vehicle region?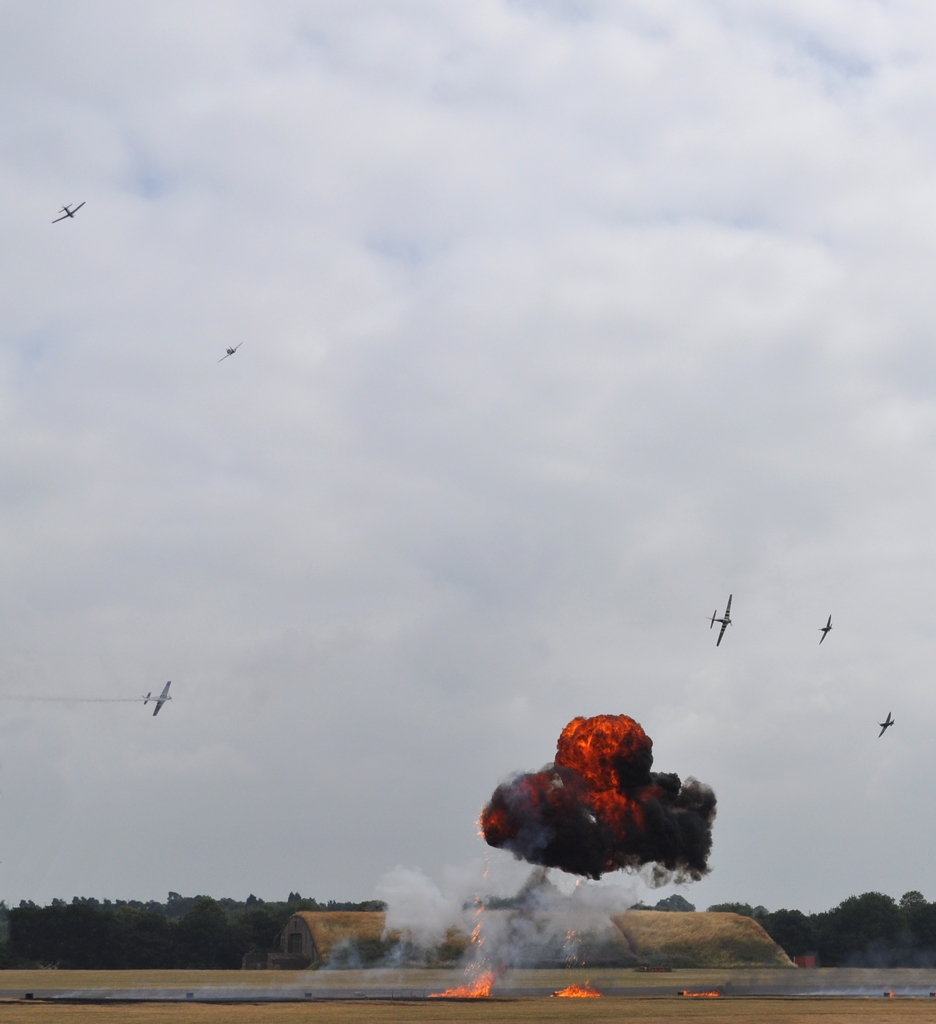
[left=878, top=706, right=901, bottom=743]
